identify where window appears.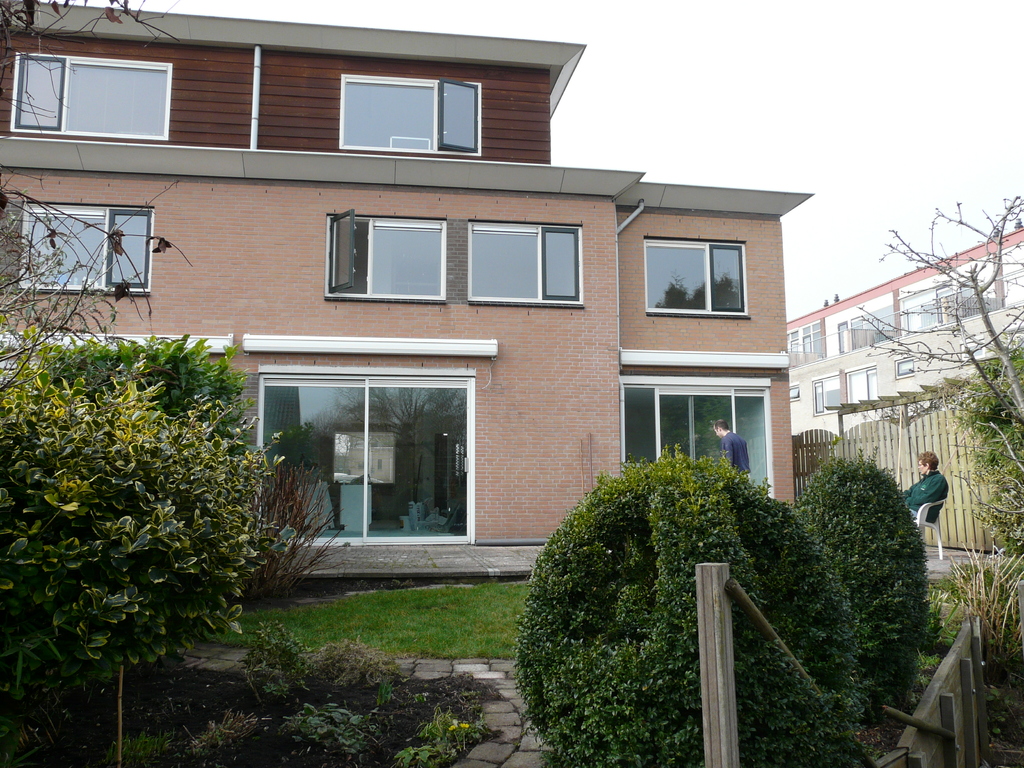
Appears at left=325, top=214, right=451, bottom=311.
